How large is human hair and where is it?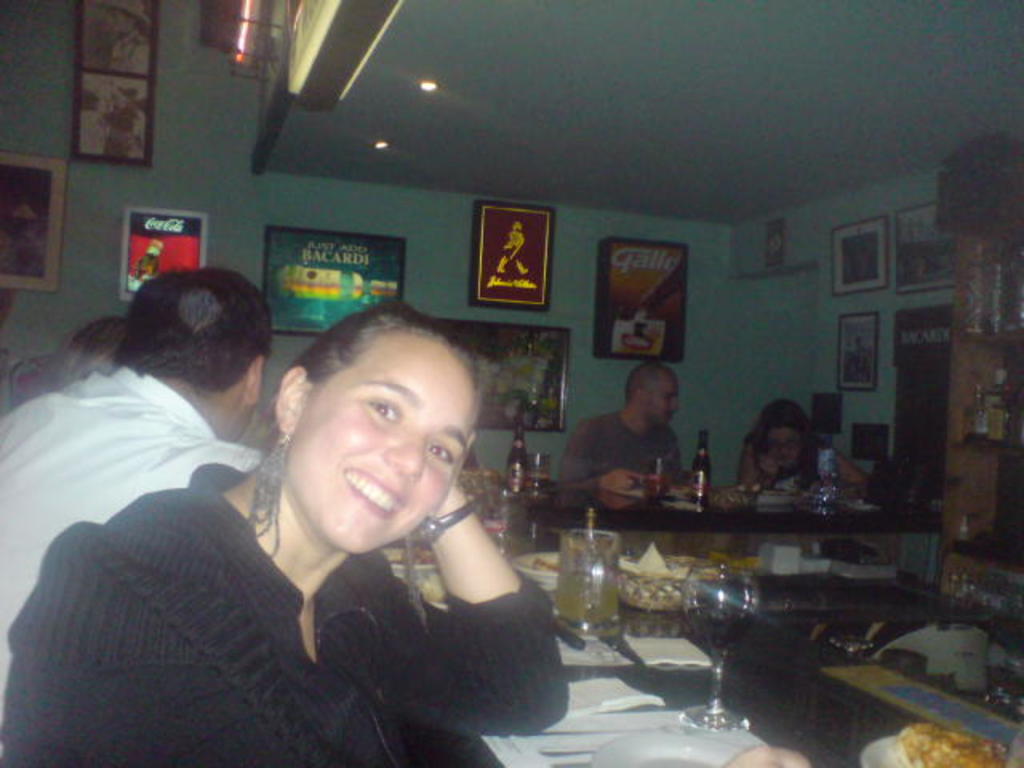
Bounding box: detection(8, 317, 126, 406).
